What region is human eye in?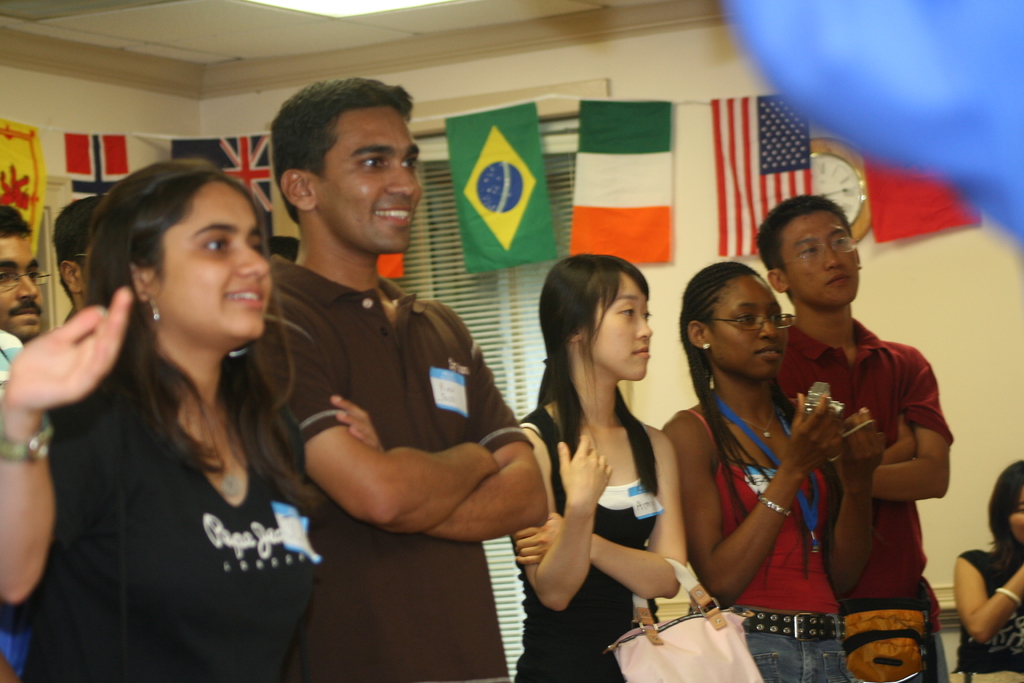
bbox(0, 268, 12, 288).
